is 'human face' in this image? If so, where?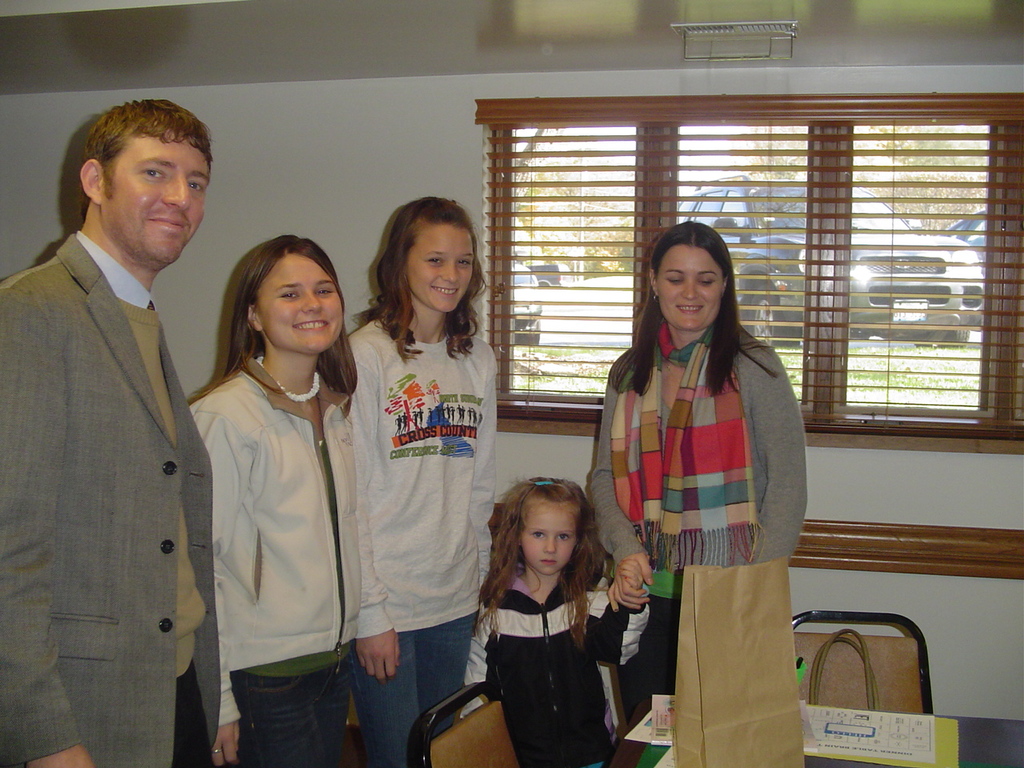
Yes, at {"x1": 520, "y1": 506, "x2": 586, "y2": 578}.
